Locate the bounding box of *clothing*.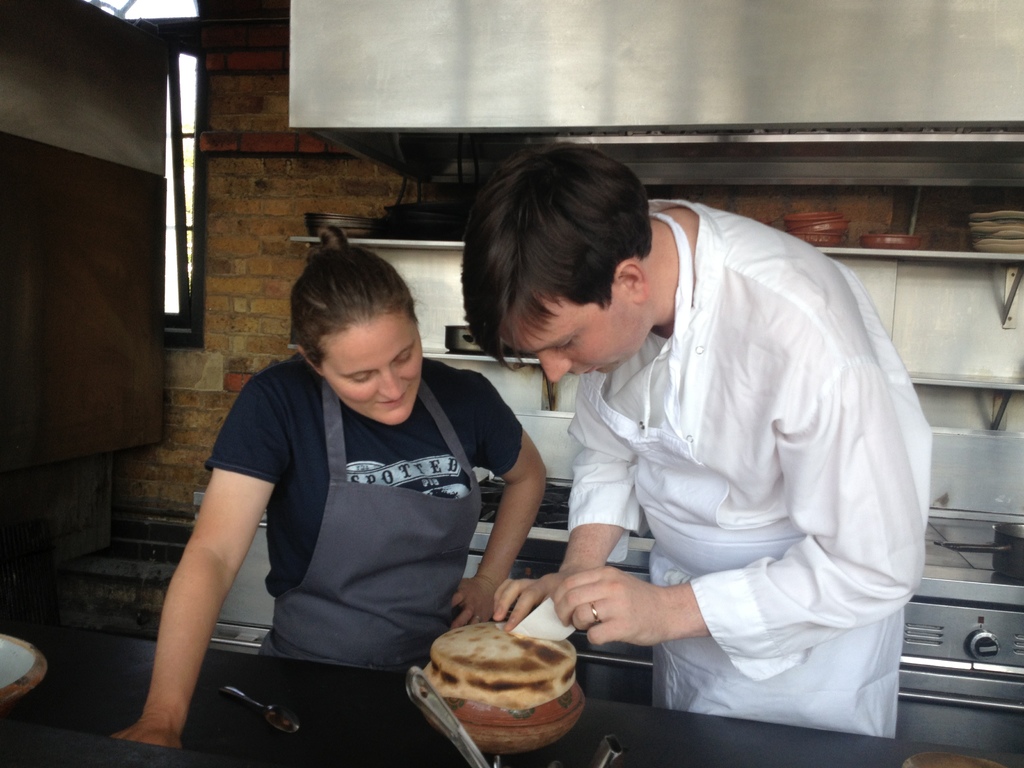
Bounding box: 205, 355, 525, 684.
